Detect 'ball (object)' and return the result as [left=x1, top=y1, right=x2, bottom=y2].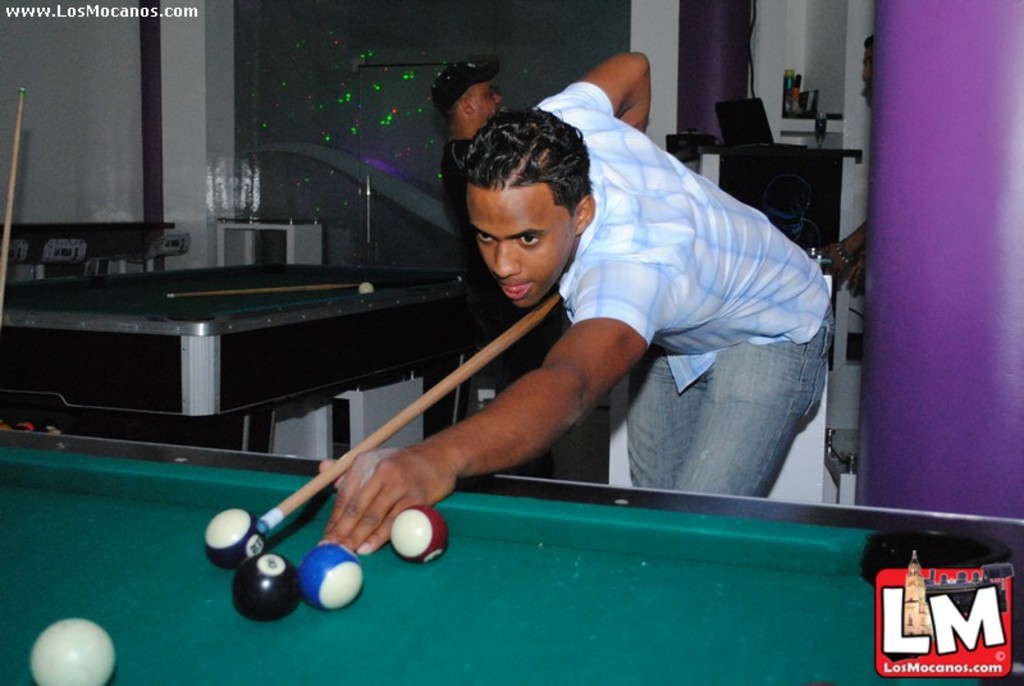
[left=389, top=506, right=451, bottom=567].
